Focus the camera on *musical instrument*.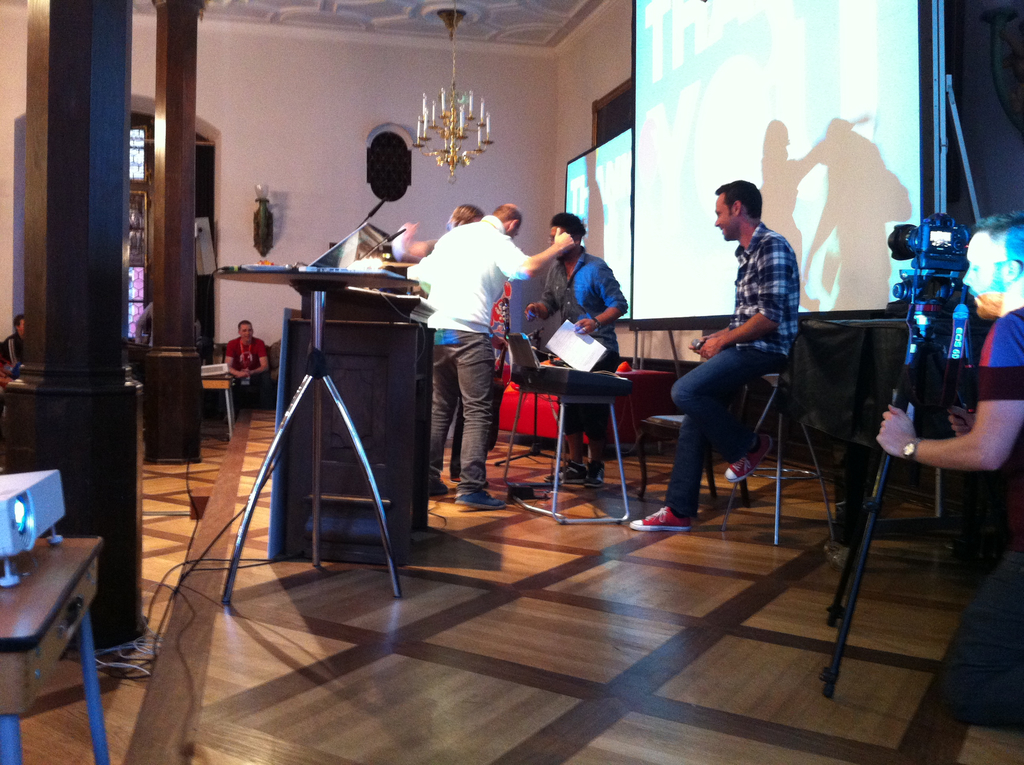
Focus region: Rect(504, 319, 637, 405).
